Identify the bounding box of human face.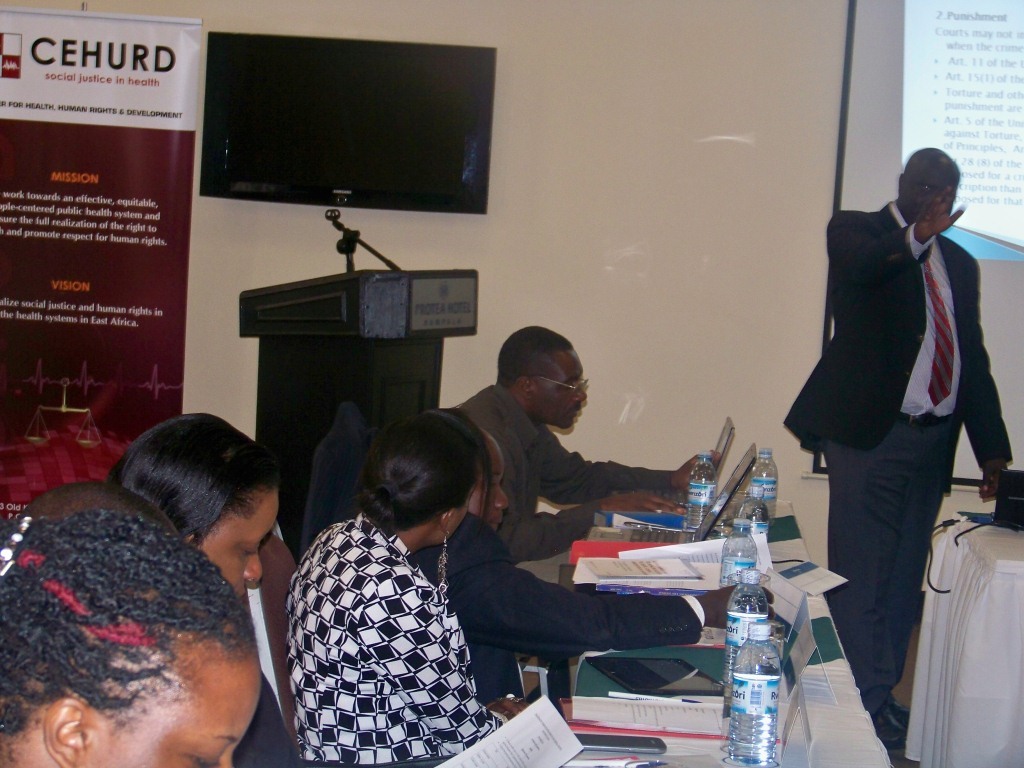
{"left": 899, "top": 155, "right": 956, "bottom": 218}.
